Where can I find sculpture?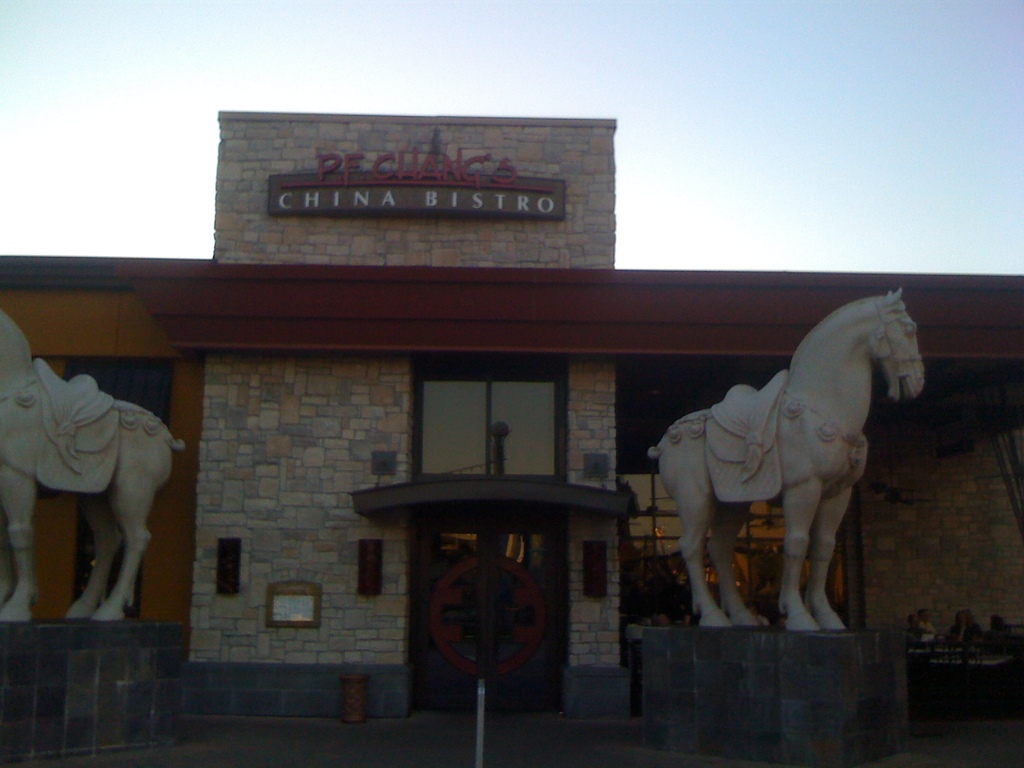
You can find it at box=[636, 308, 943, 641].
